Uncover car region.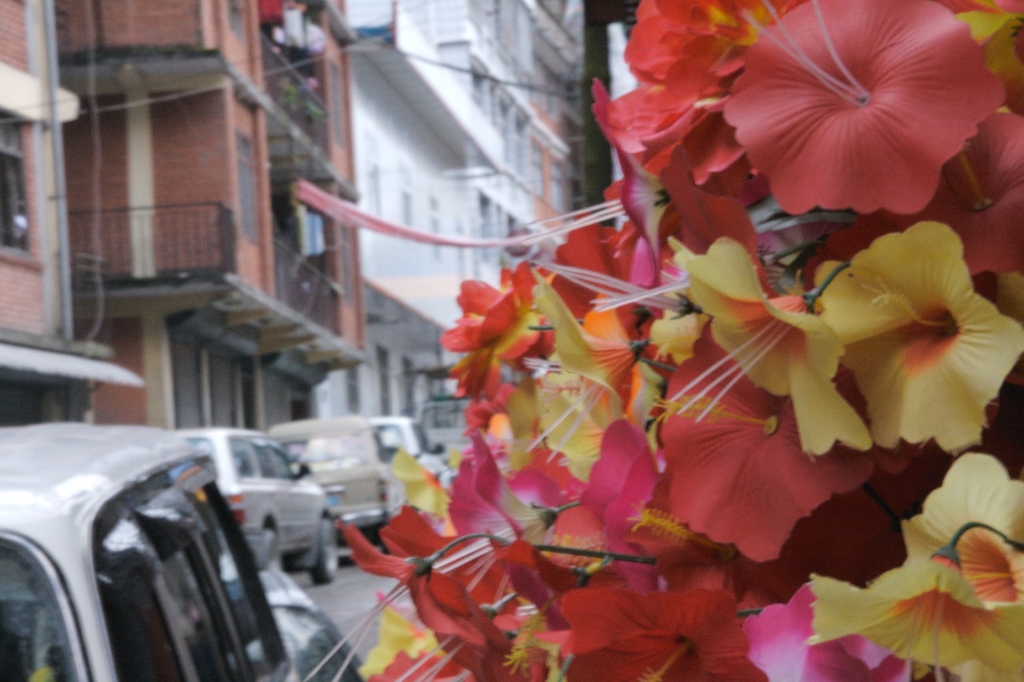
Uncovered: crop(299, 417, 444, 482).
